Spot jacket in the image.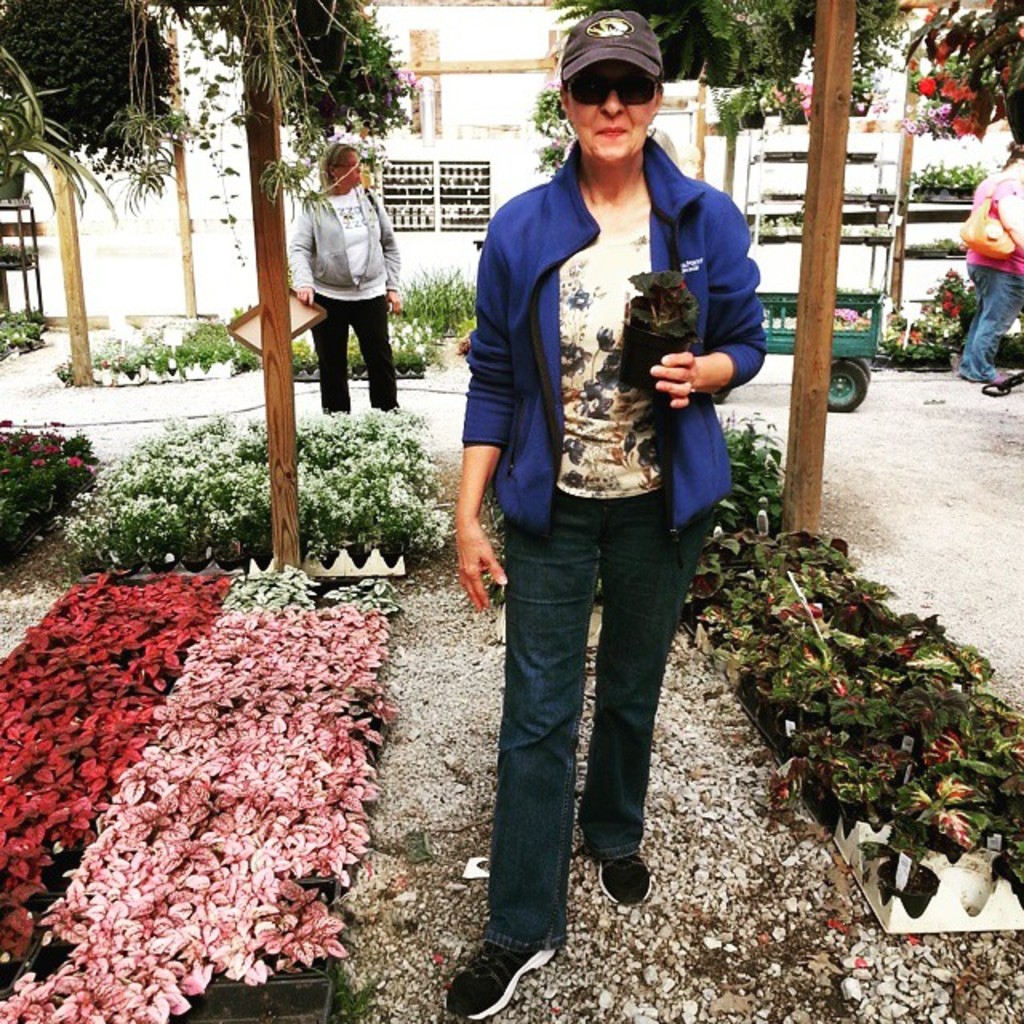
jacket found at <bbox>286, 184, 403, 301</bbox>.
